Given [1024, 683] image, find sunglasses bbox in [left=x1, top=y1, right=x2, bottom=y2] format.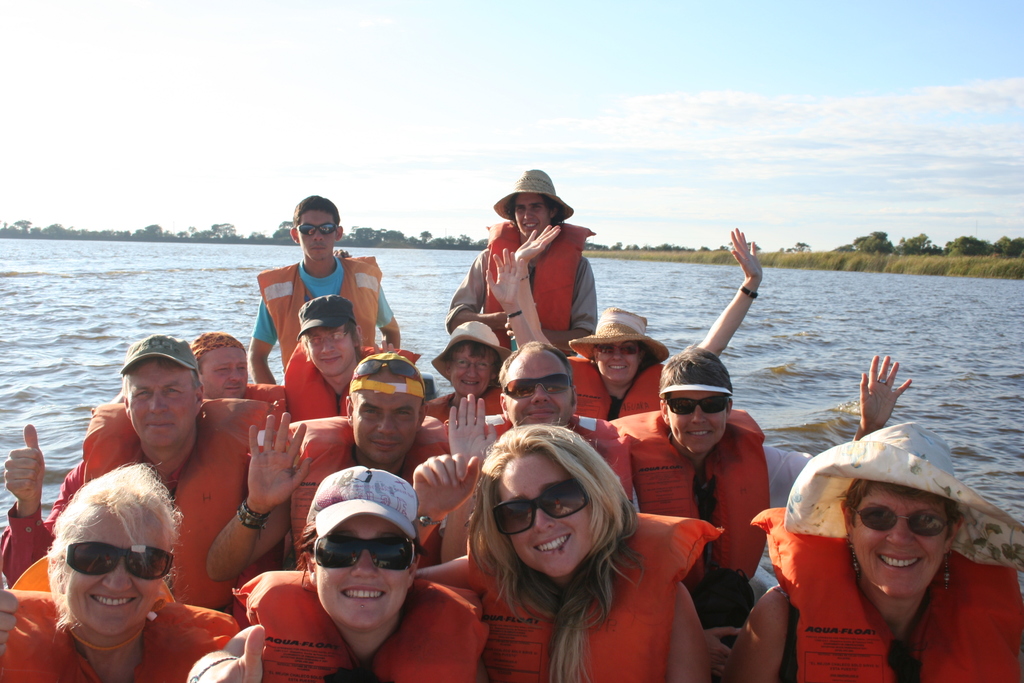
[left=313, top=531, right=414, bottom=575].
